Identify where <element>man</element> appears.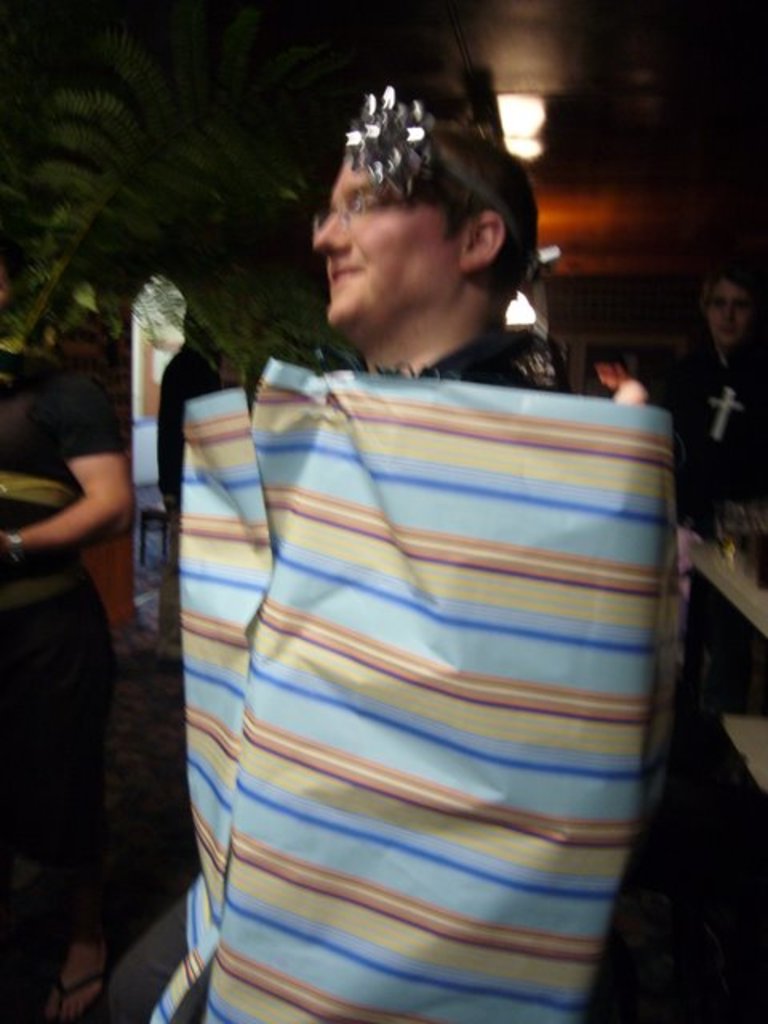
Appears at bbox=(582, 349, 656, 411).
